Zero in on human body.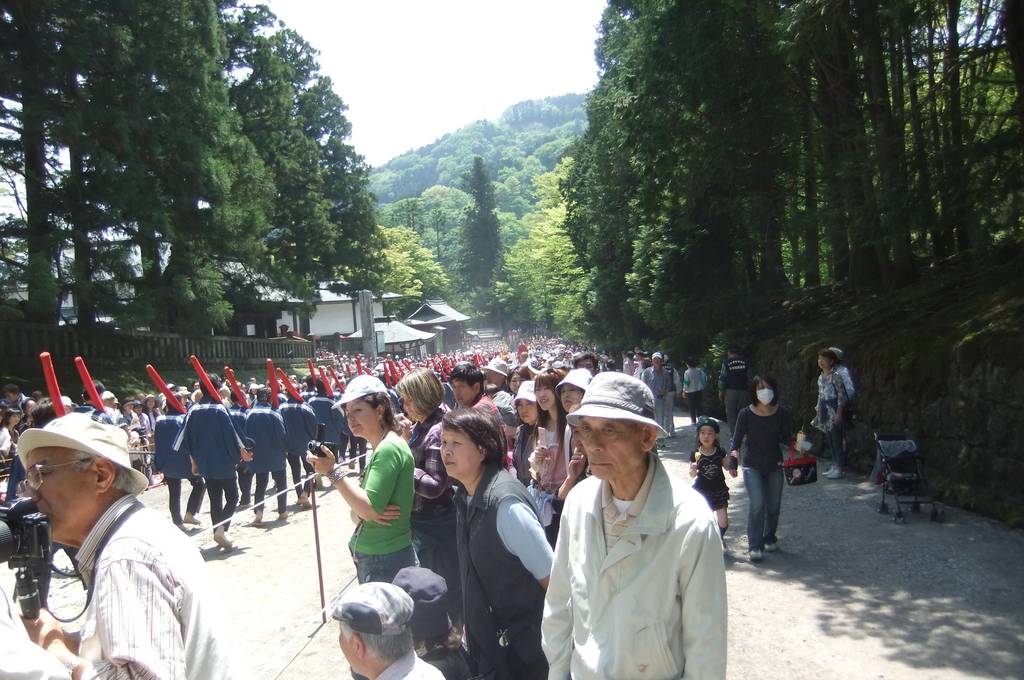
Zeroed in: bbox=[438, 406, 557, 679].
